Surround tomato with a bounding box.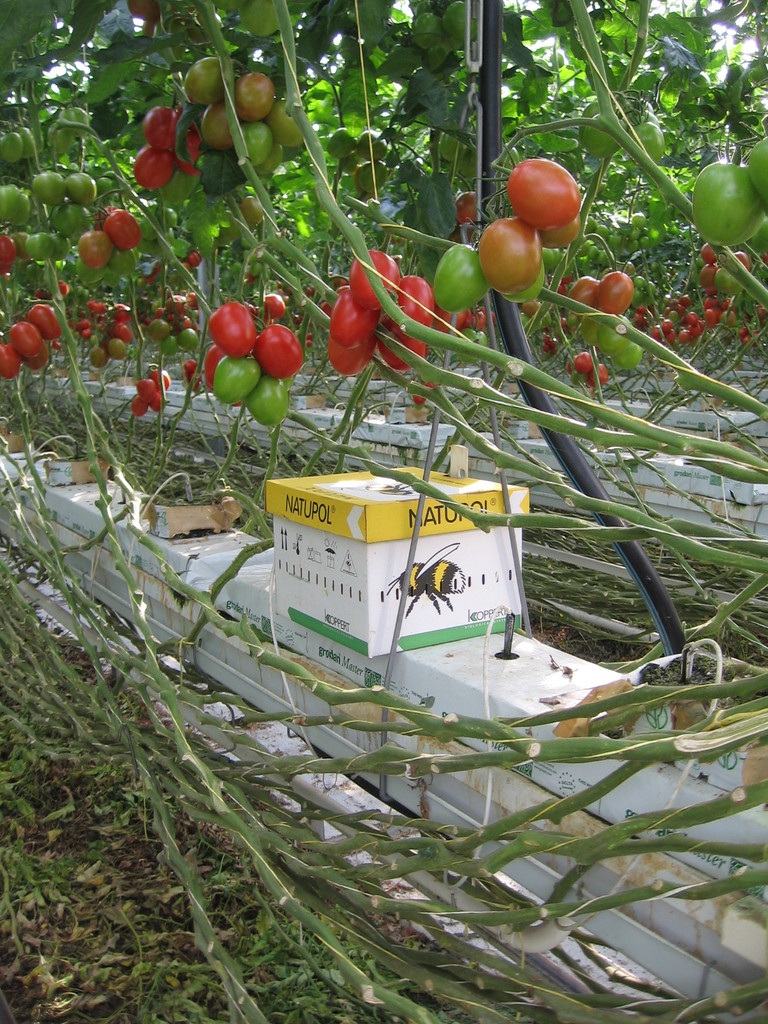
pyautogui.locateOnScreen(37, 166, 63, 204).
